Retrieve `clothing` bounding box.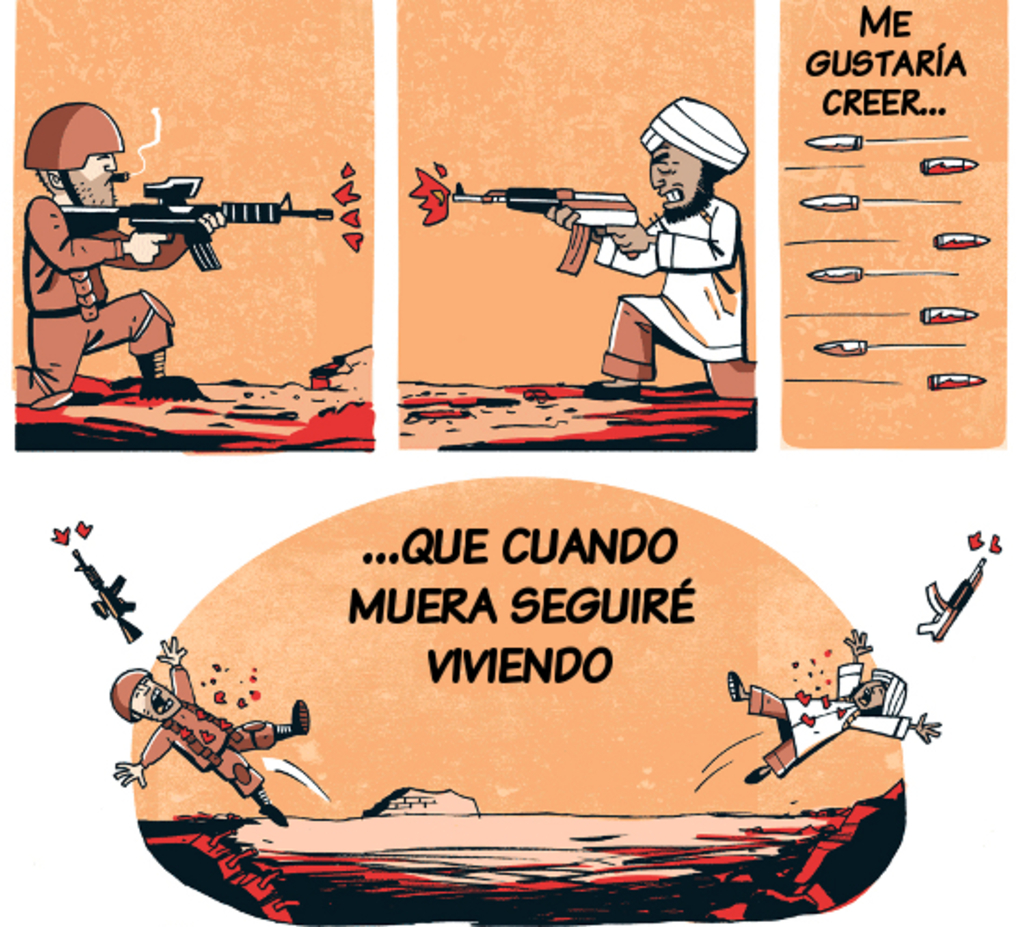
Bounding box: [581, 197, 761, 393].
